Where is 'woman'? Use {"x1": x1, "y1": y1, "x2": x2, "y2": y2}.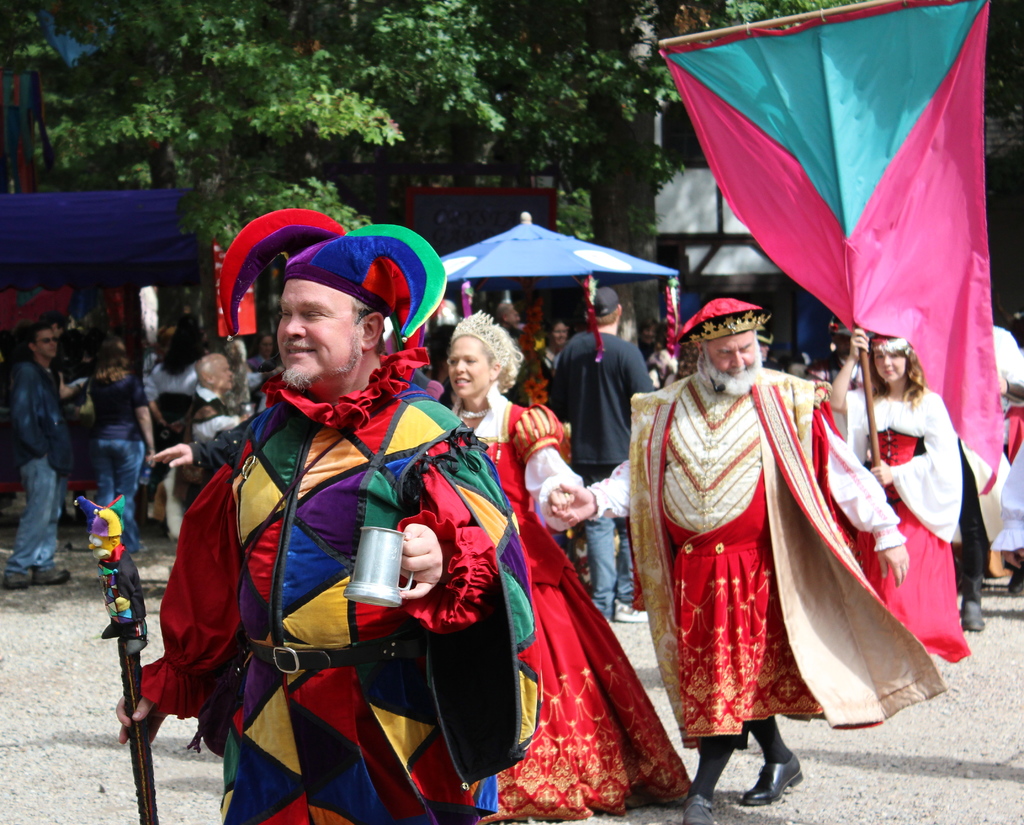
{"x1": 818, "y1": 327, "x2": 973, "y2": 662}.
